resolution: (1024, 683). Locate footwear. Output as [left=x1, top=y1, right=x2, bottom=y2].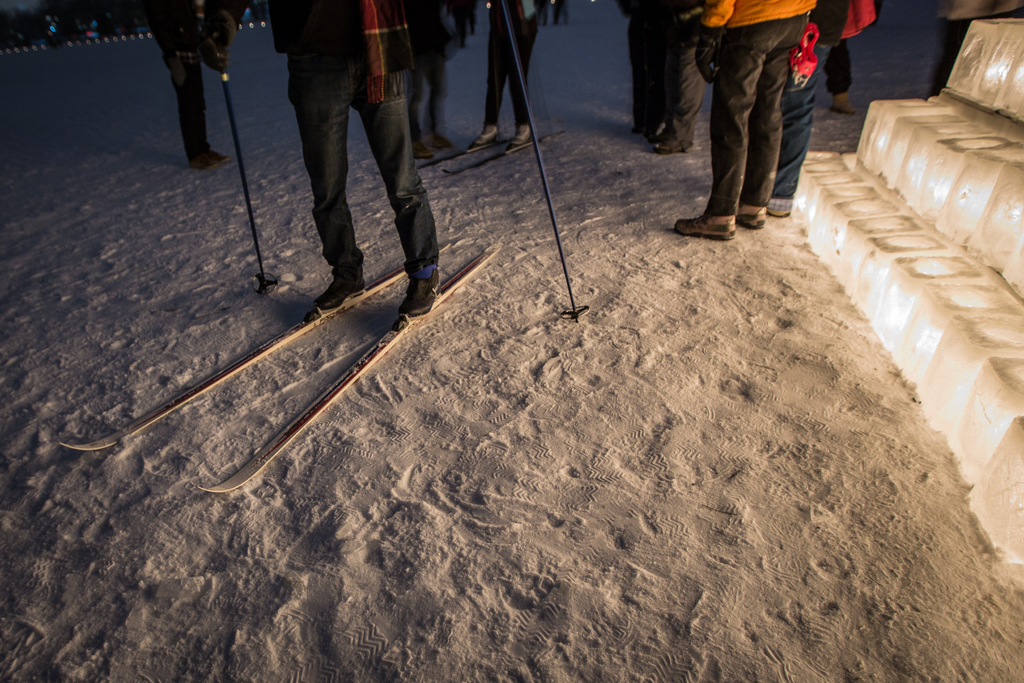
[left=831, top=93, right=858, bottom=113].
